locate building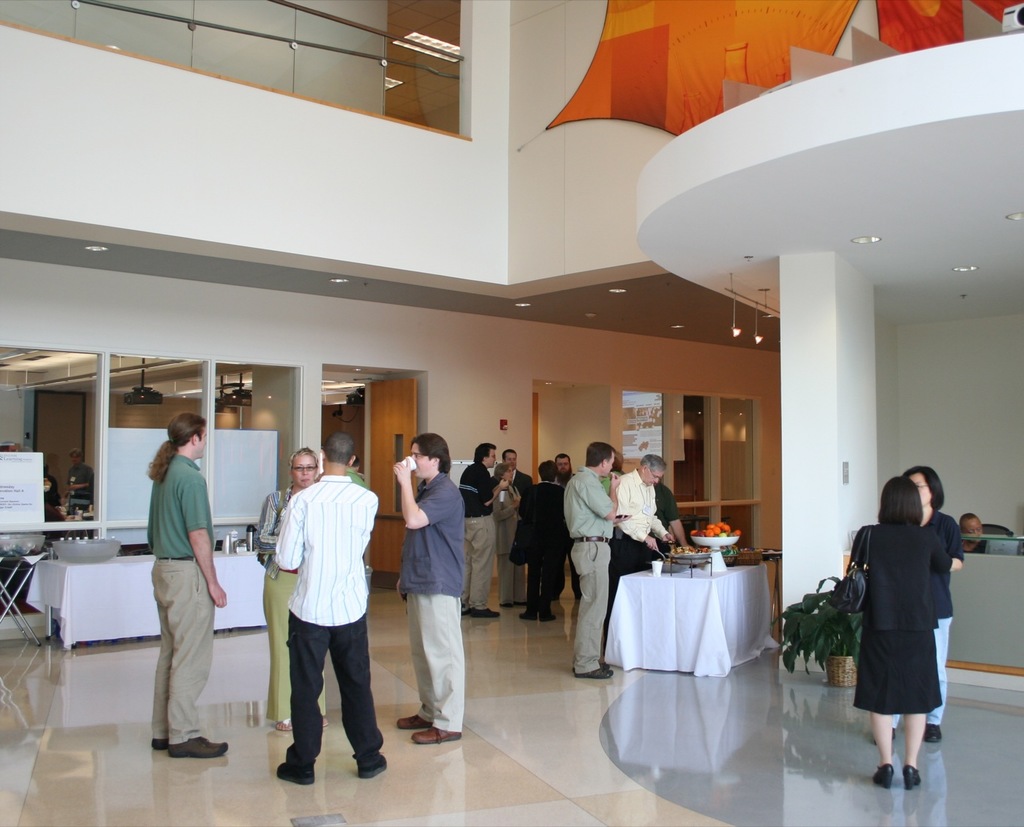
rect(0, 0, 1022, 826)
